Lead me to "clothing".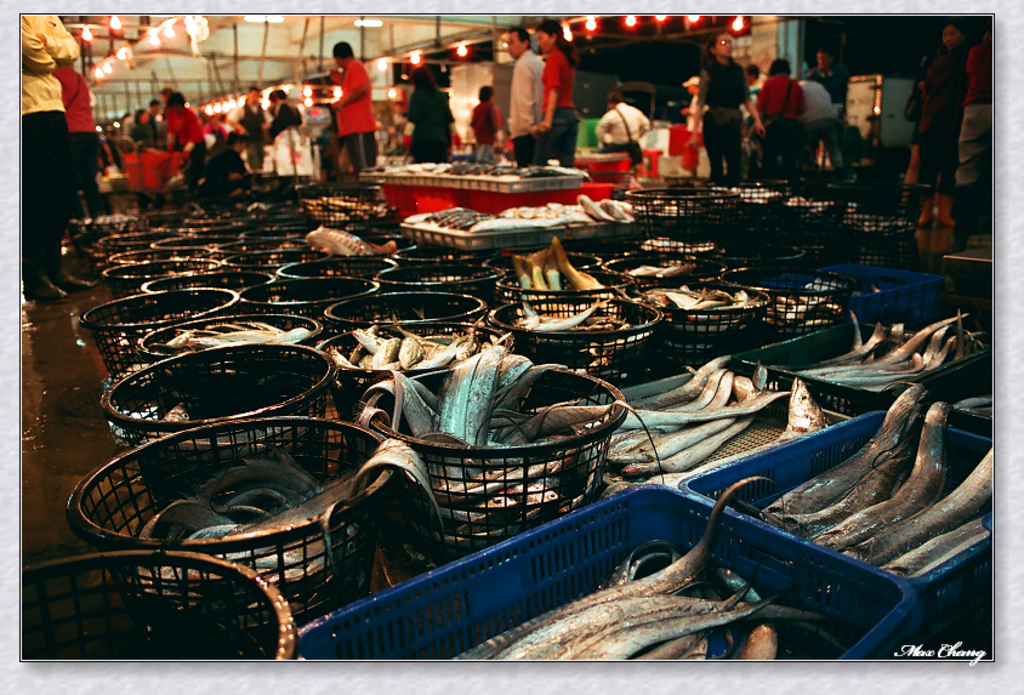
Lead to BBox(595, 99, 647, 164).
